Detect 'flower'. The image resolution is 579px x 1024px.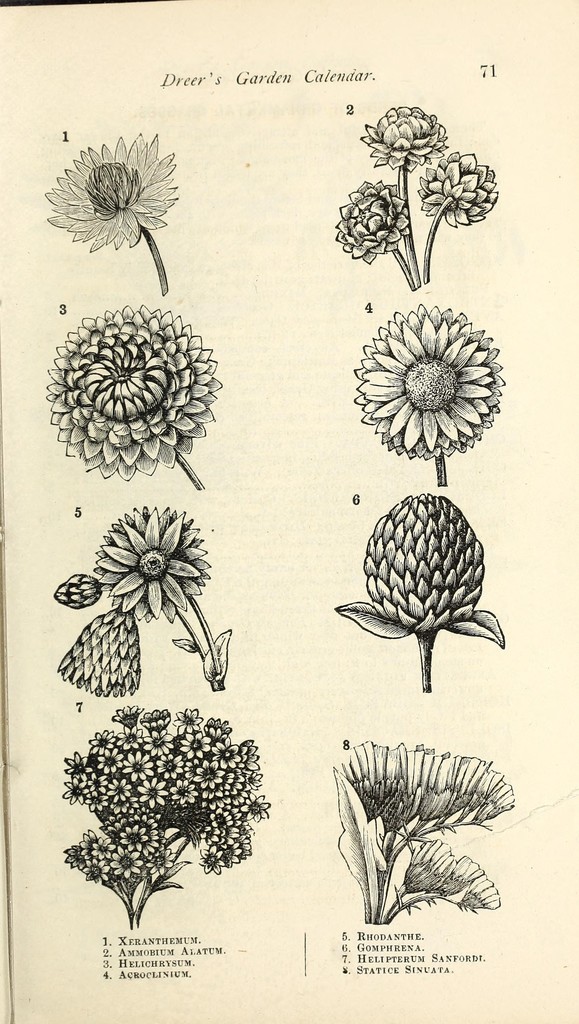
Rect(40, 301, 222, 480).
